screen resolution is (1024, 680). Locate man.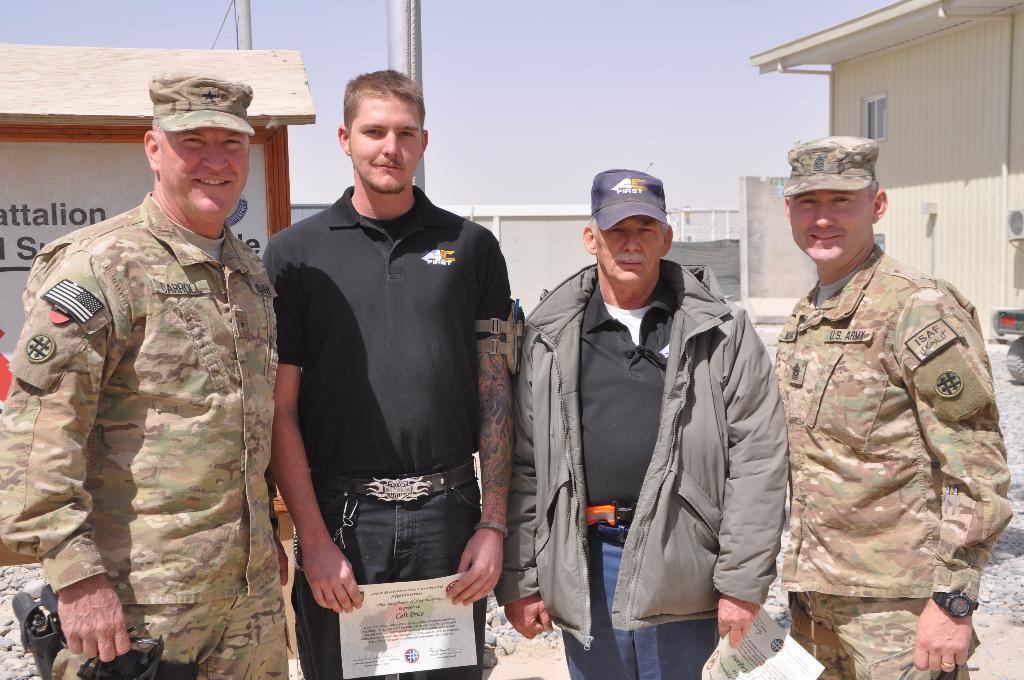
detection(515, 166, 788, 679).
